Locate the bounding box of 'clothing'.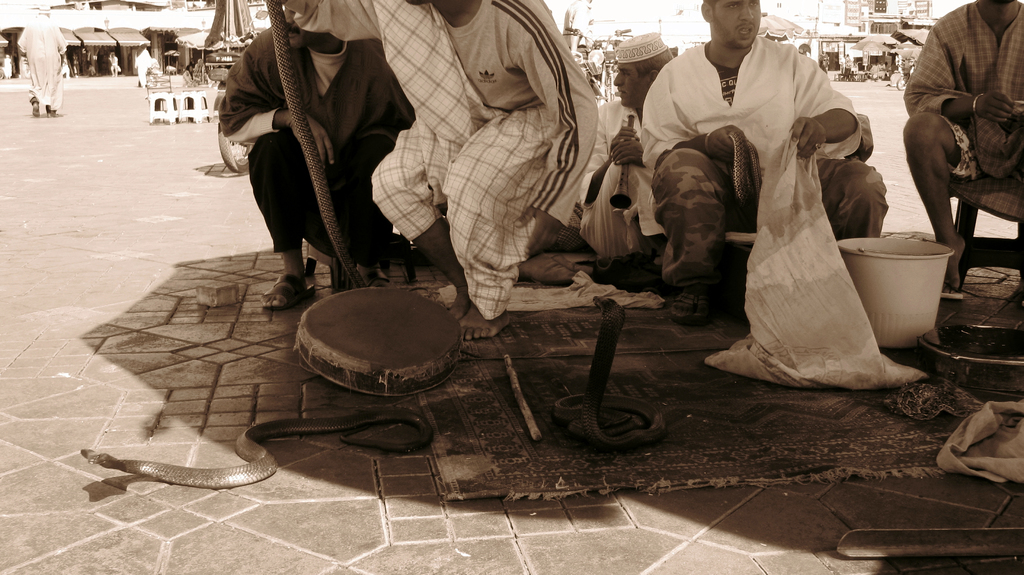
Bounding box: [x1=72, y1=56, x2=80, y2=72].
